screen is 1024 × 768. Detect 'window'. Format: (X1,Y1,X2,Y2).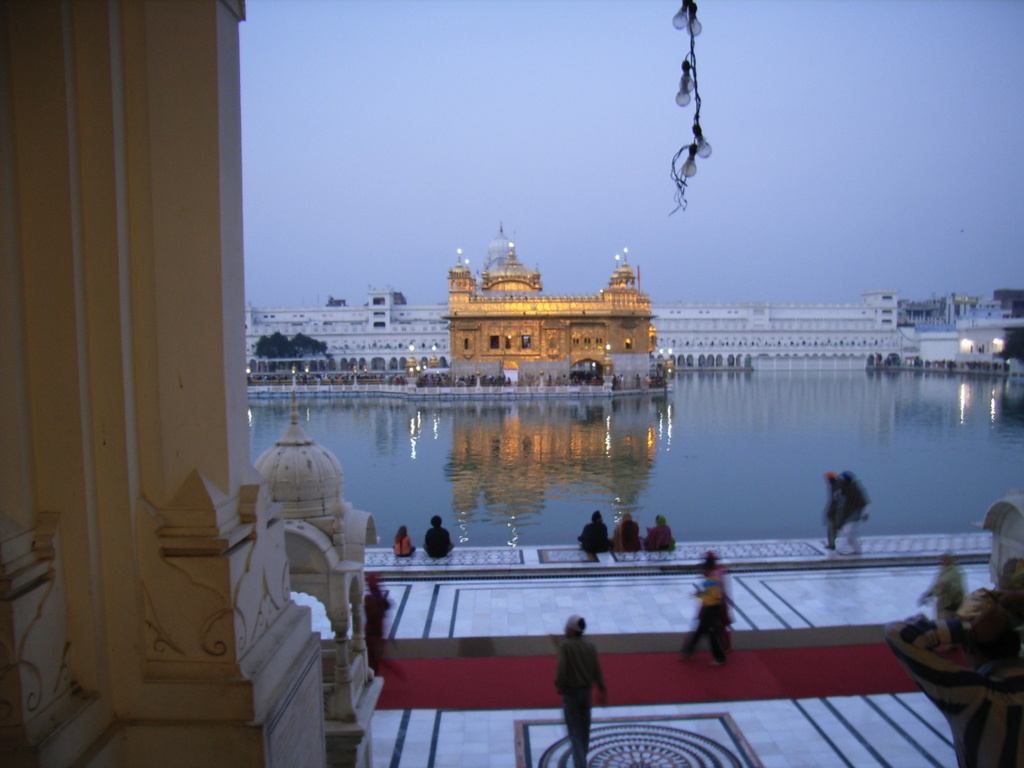
(490,338,500,350).
